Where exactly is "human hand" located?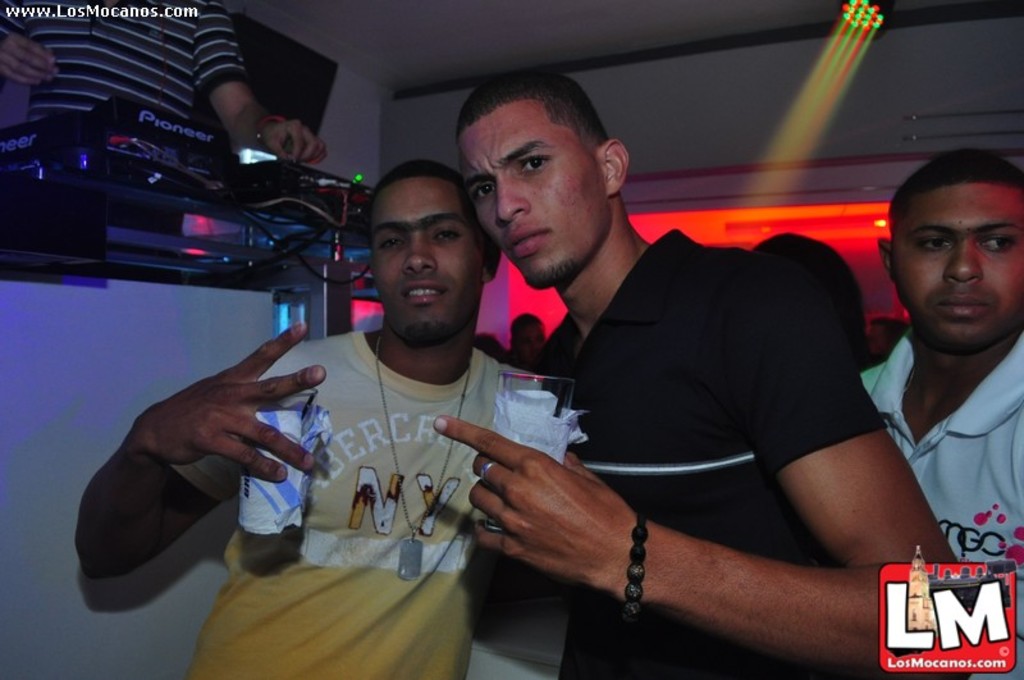
Its bounding box is 265,118,329,166.
